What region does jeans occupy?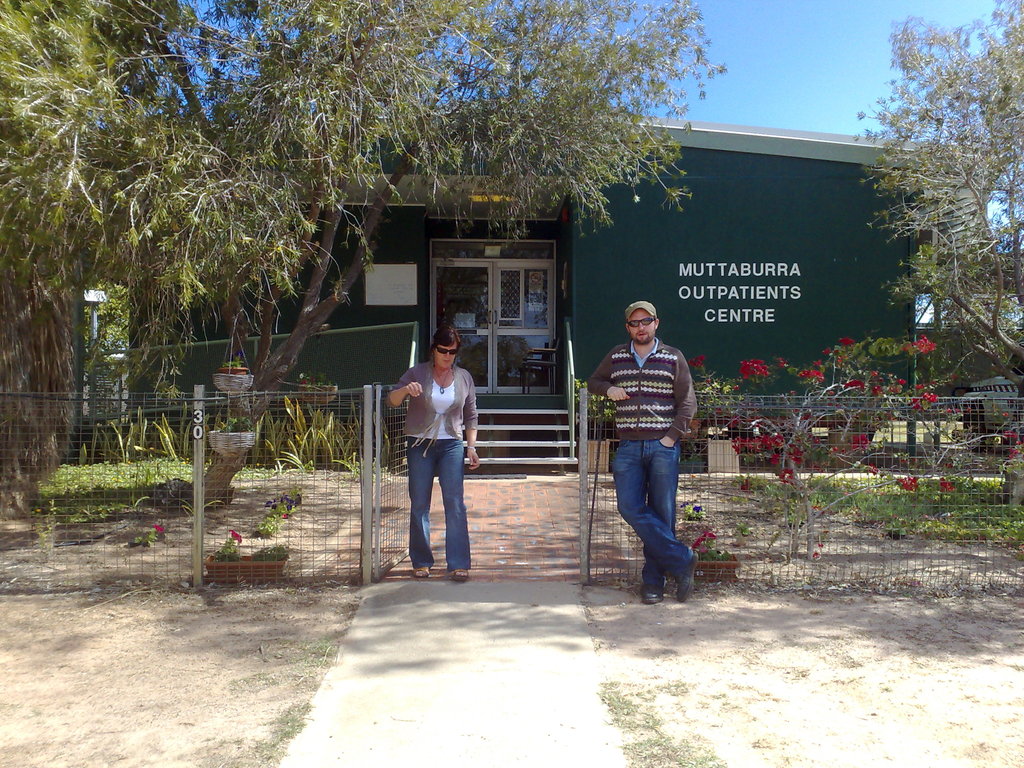
box(406, 433, 478, 578).
